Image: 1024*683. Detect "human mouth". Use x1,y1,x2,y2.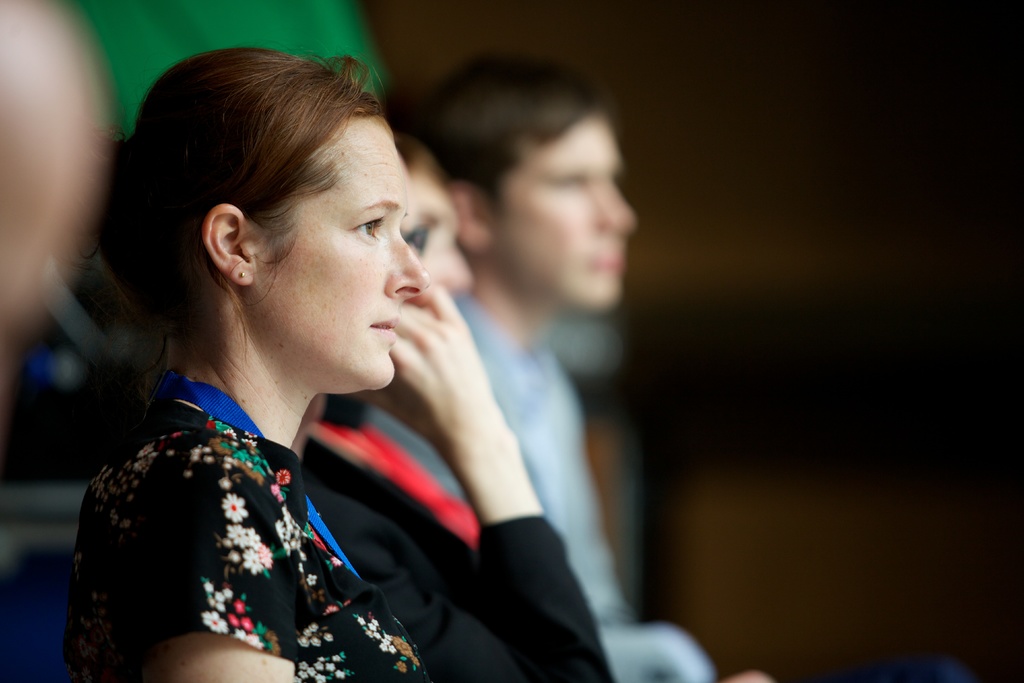
371,317,397,341.
